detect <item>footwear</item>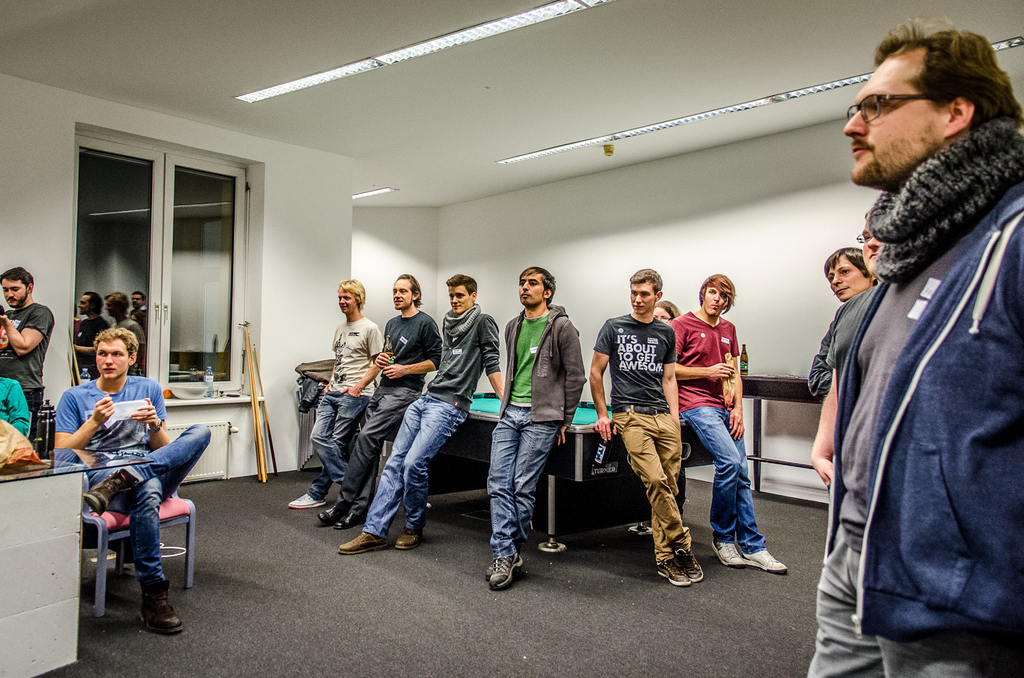
Rect(337, 530, 388, 556)
